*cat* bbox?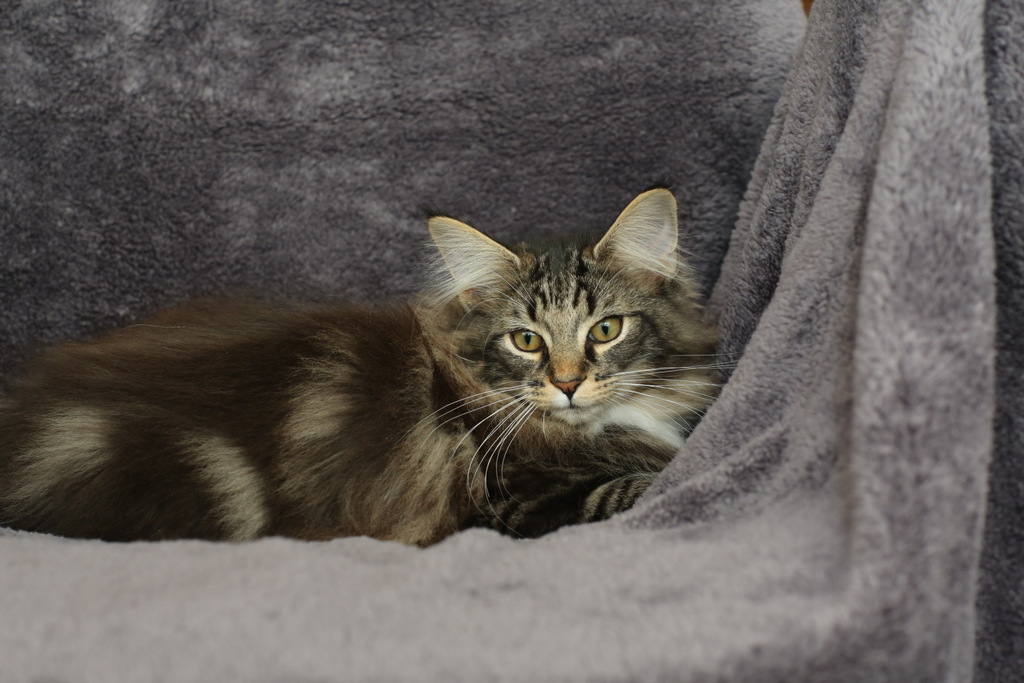
pyautogui.locateOnScreen(0, 181, 729, 540)
